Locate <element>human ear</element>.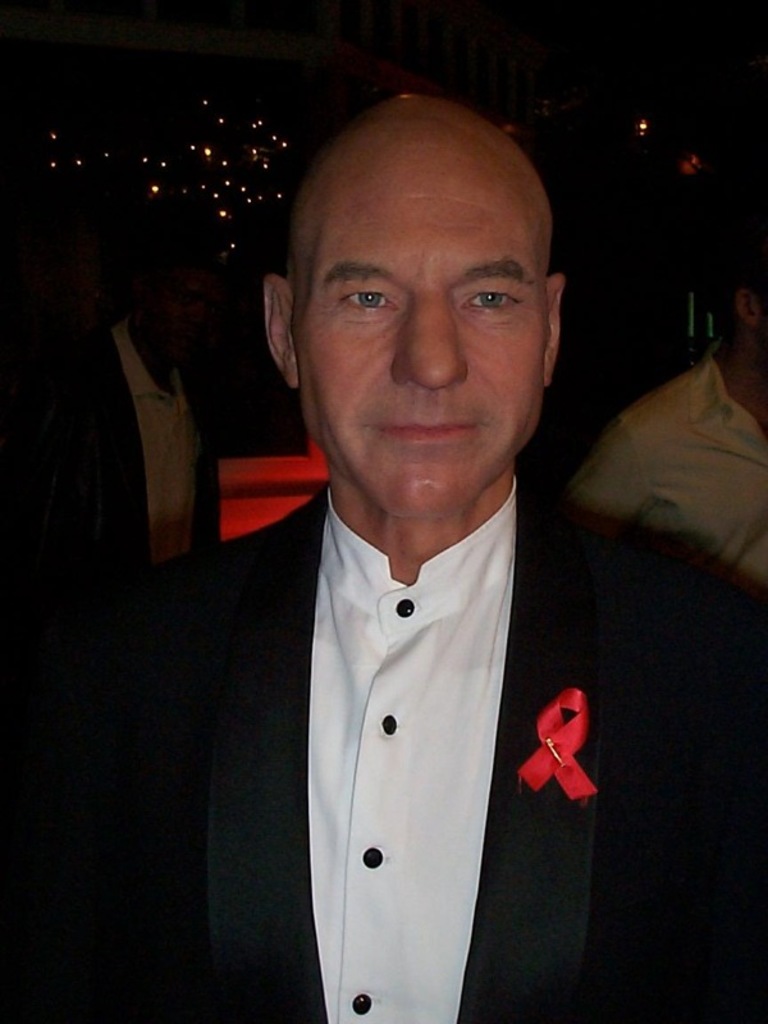
Bounding box: [left=544, top=271, right=567, bottom=388].
